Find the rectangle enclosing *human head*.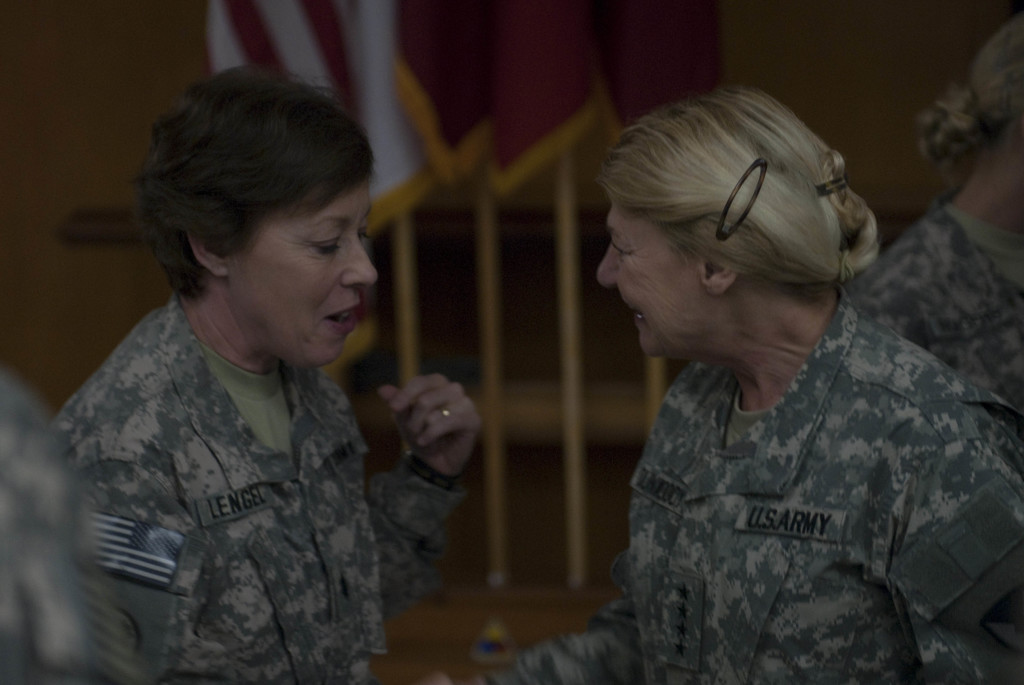
bbox=[120, 59, 383, 371].
